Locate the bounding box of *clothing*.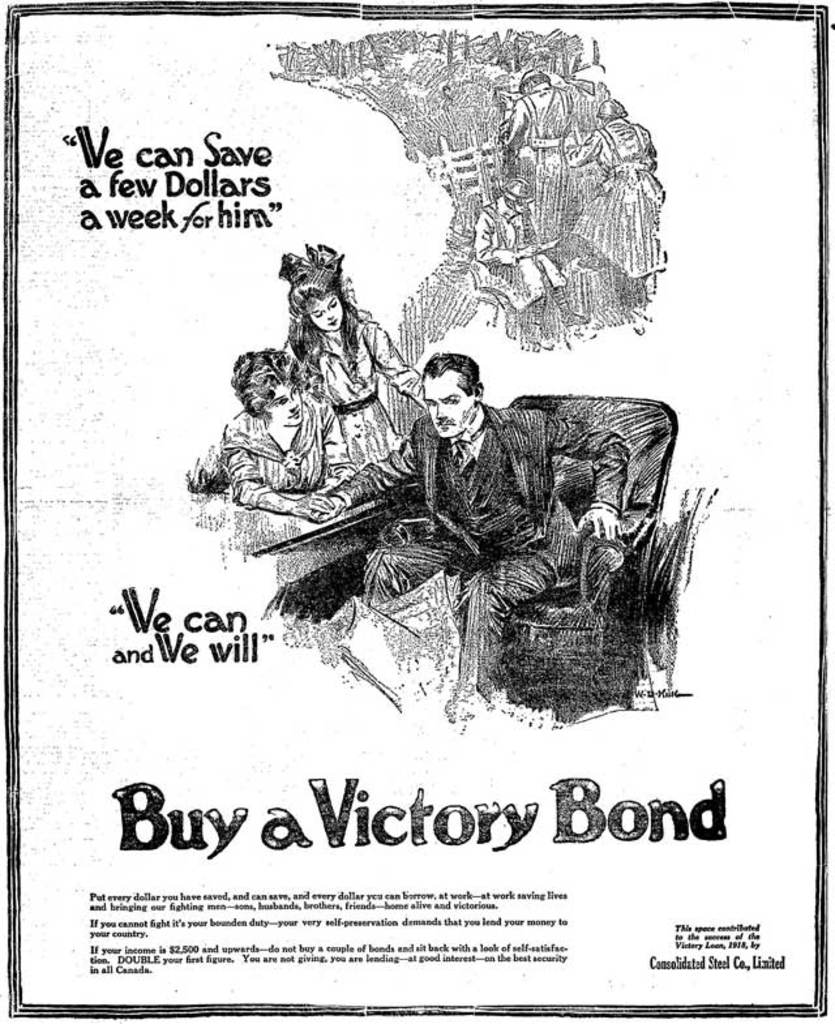
Bounding box: 200:394:350:532.
